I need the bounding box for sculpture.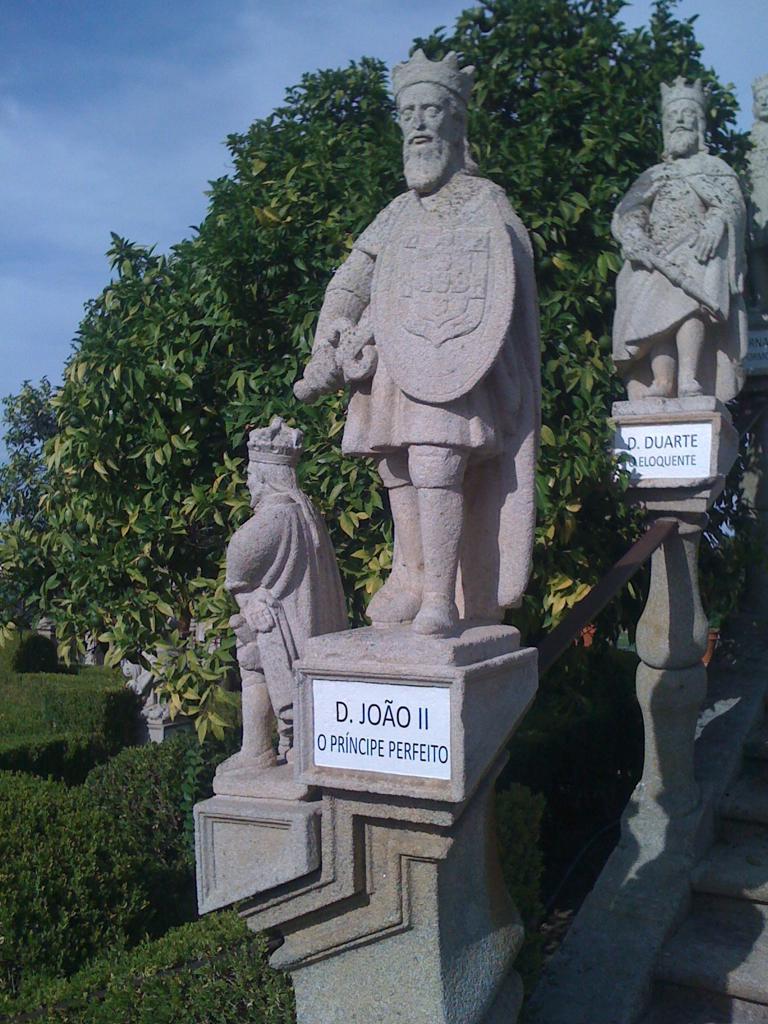
Here it is: detection(615, 83, 744, 416).
